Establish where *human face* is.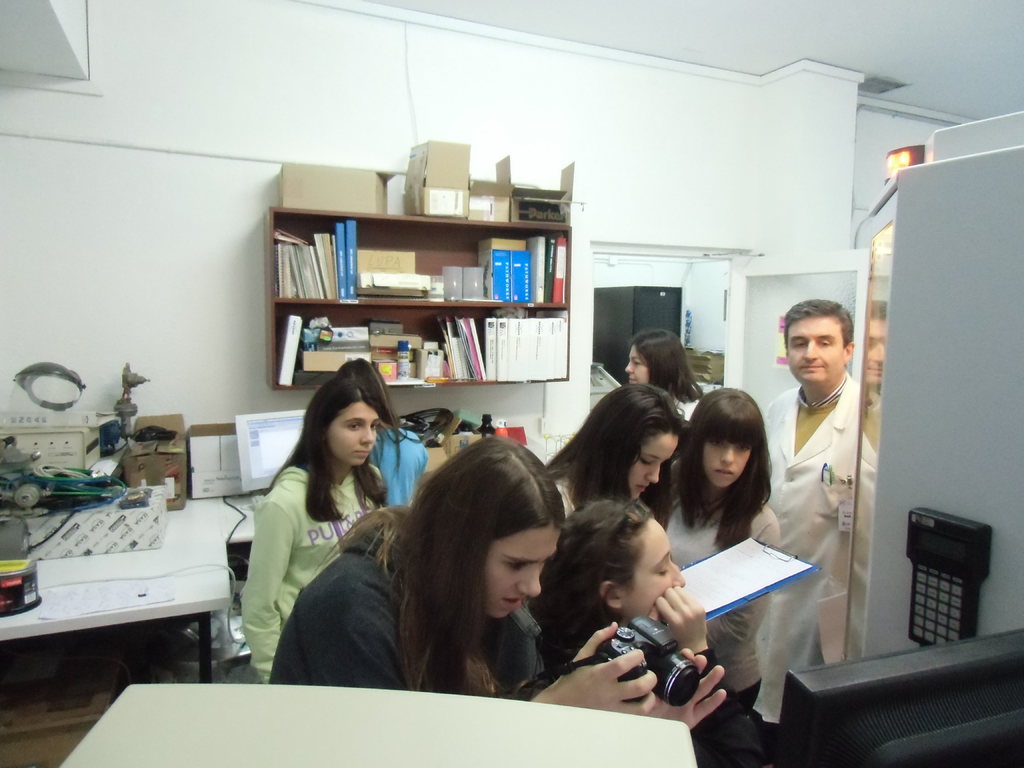
Established at region(704, 444, 749, 488).
